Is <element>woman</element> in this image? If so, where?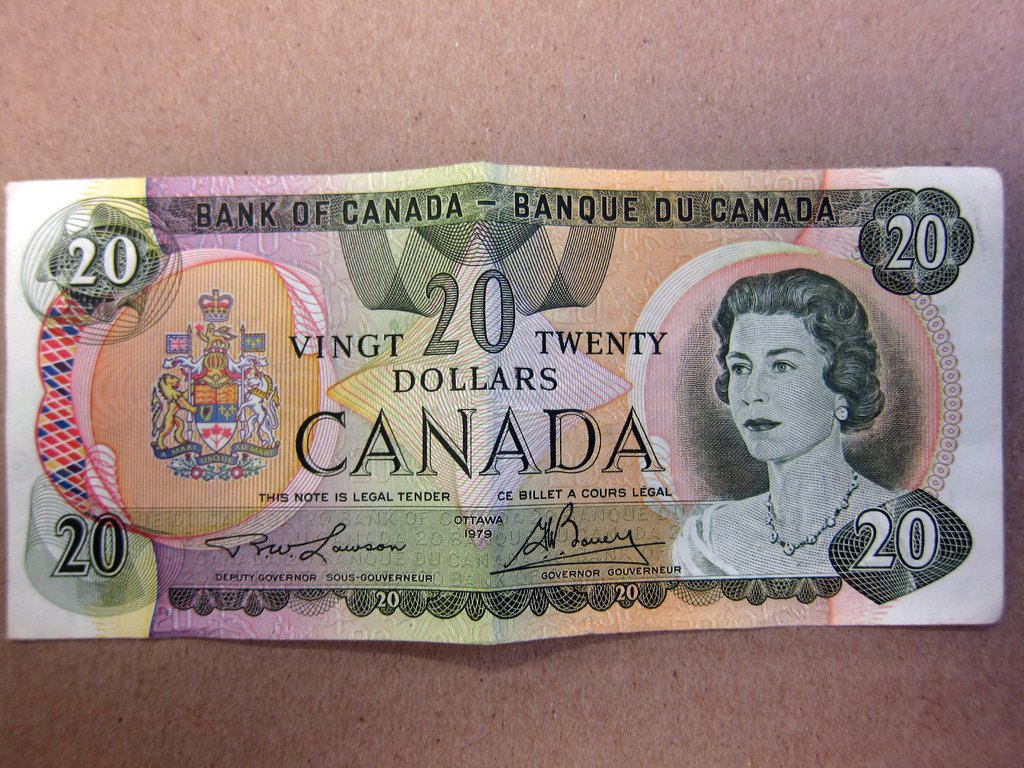
Yes, at [x1=642, y1=243, x2=964, y2=611].
